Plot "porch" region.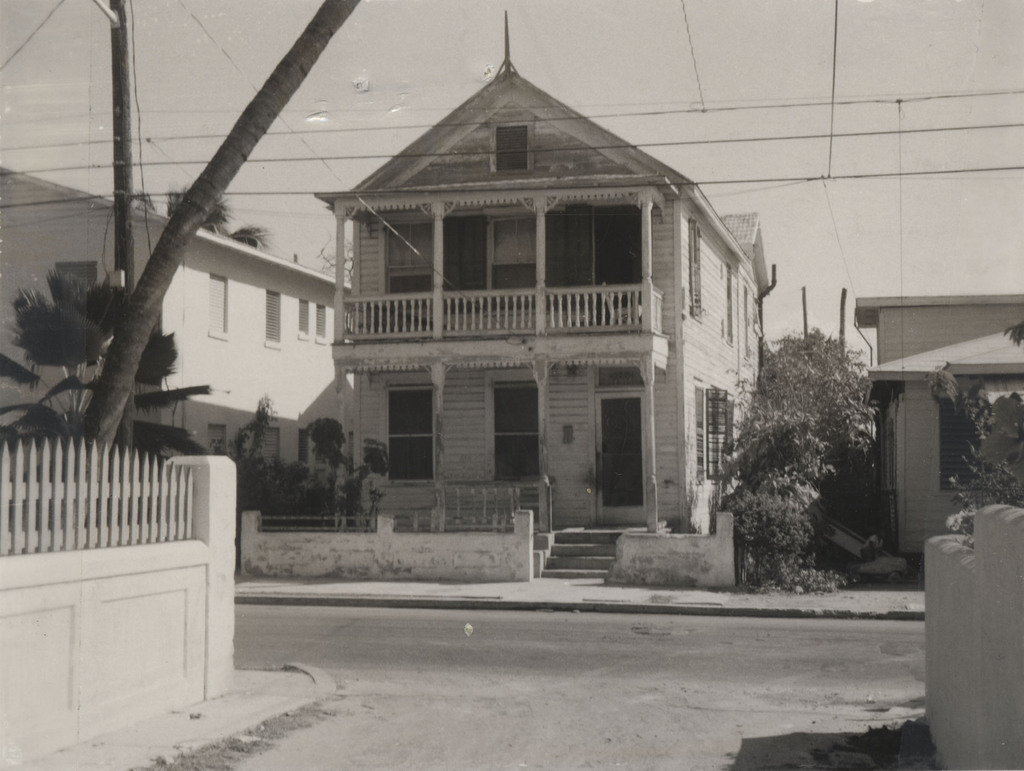
Plotted at [left=861, top=486, right=996, bottom=632].
